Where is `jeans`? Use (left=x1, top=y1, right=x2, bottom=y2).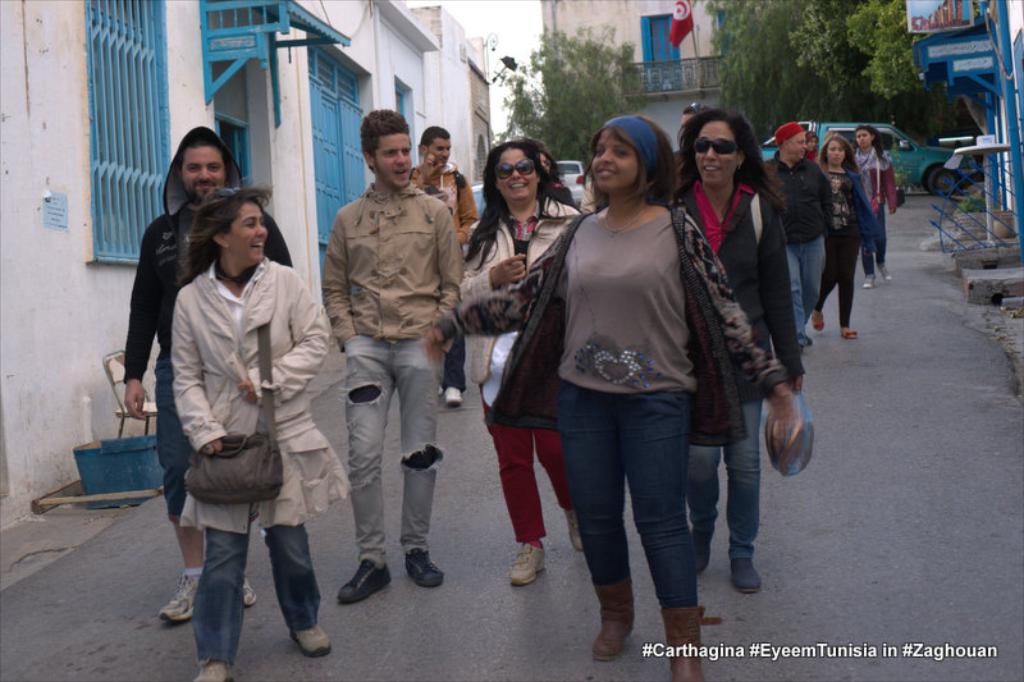
(left=549, top=371, right=731, bottom=640).
